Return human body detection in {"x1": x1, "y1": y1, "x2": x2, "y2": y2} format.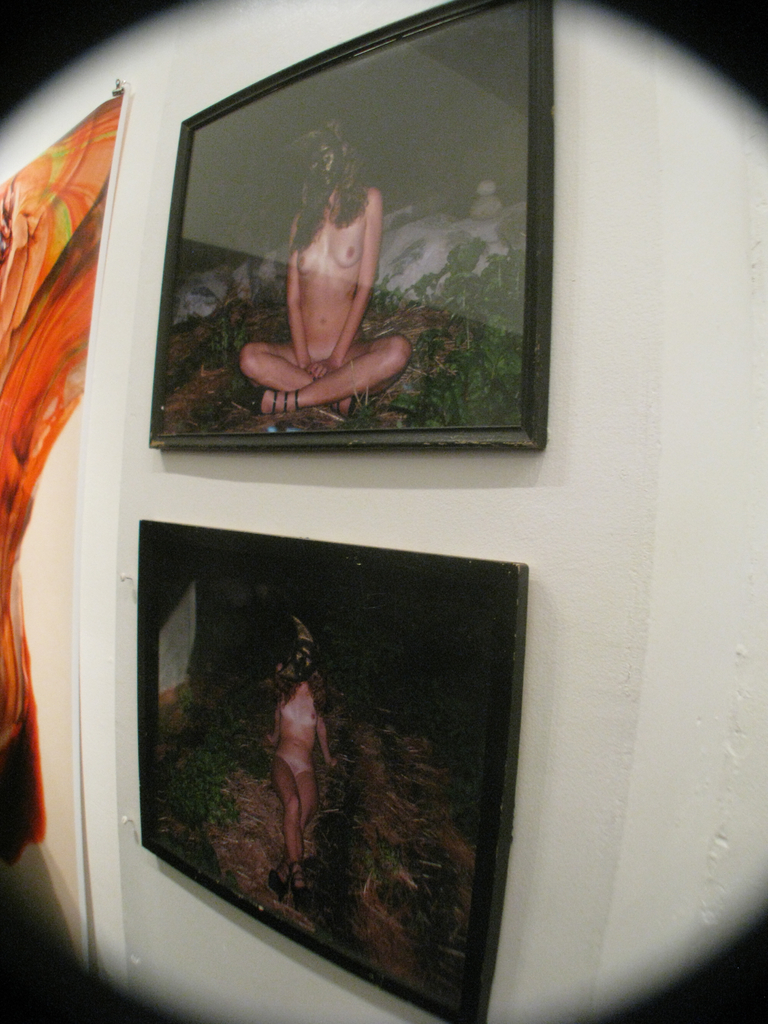
{"x1": 253, "y1": 673, "x2": 330, "y2": 902}.
